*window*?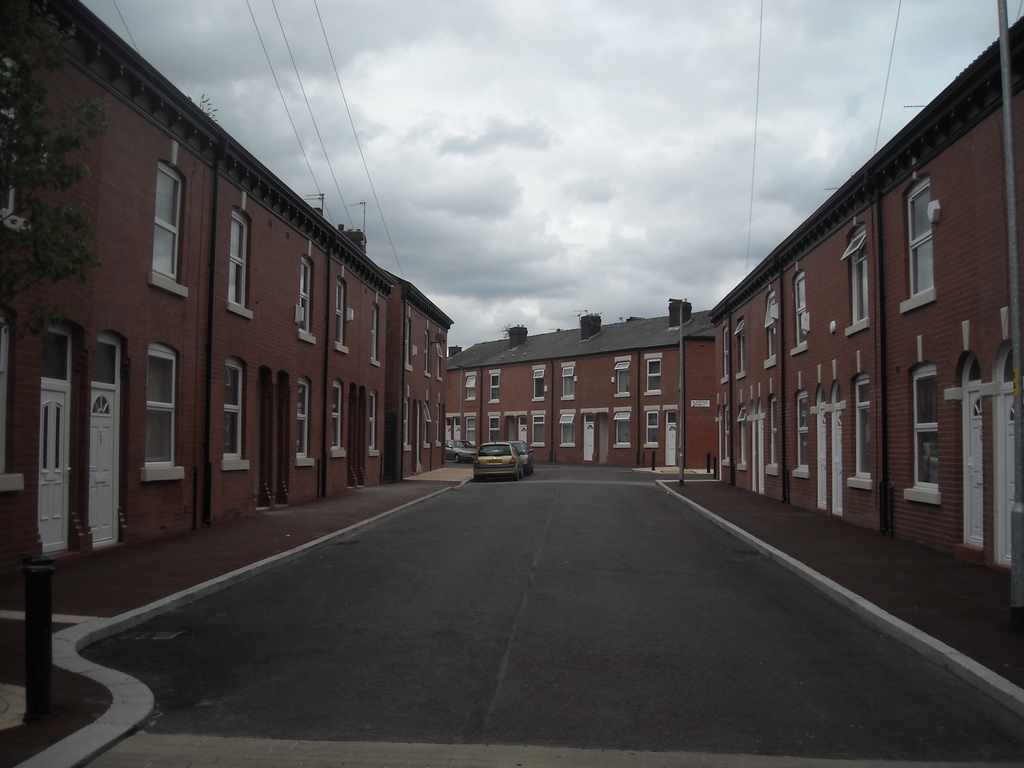
[left=491, top=367, right=503, bottom=404]
